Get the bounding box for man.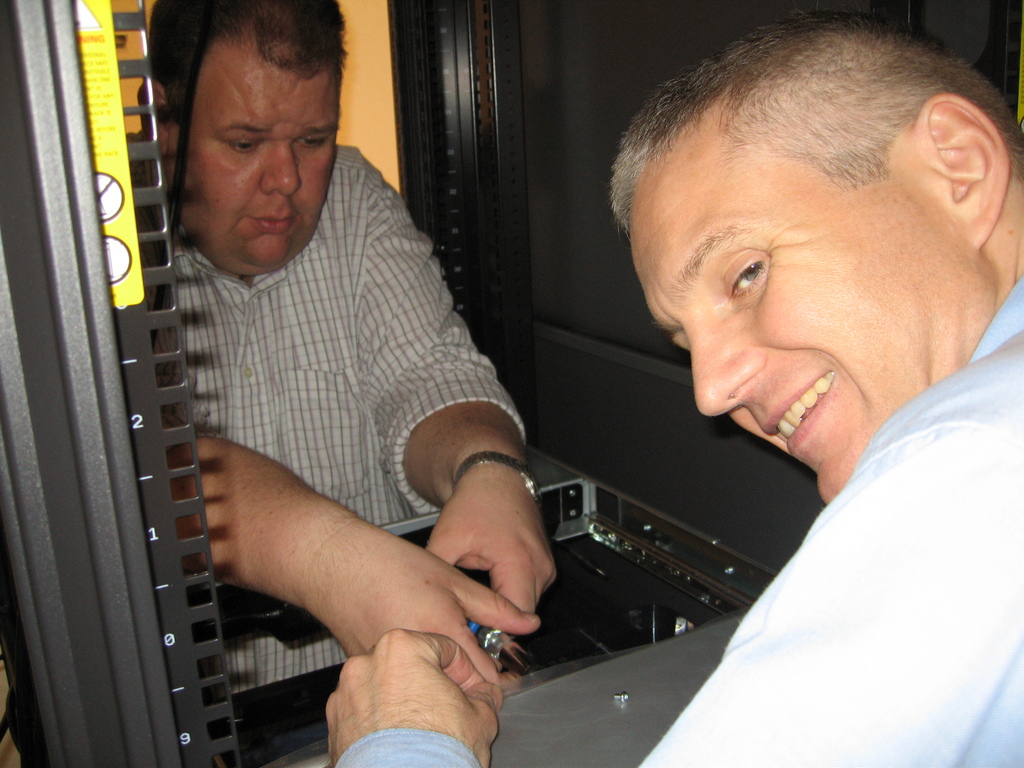
[x1=149, y1=0, x2=556, y2=691].
